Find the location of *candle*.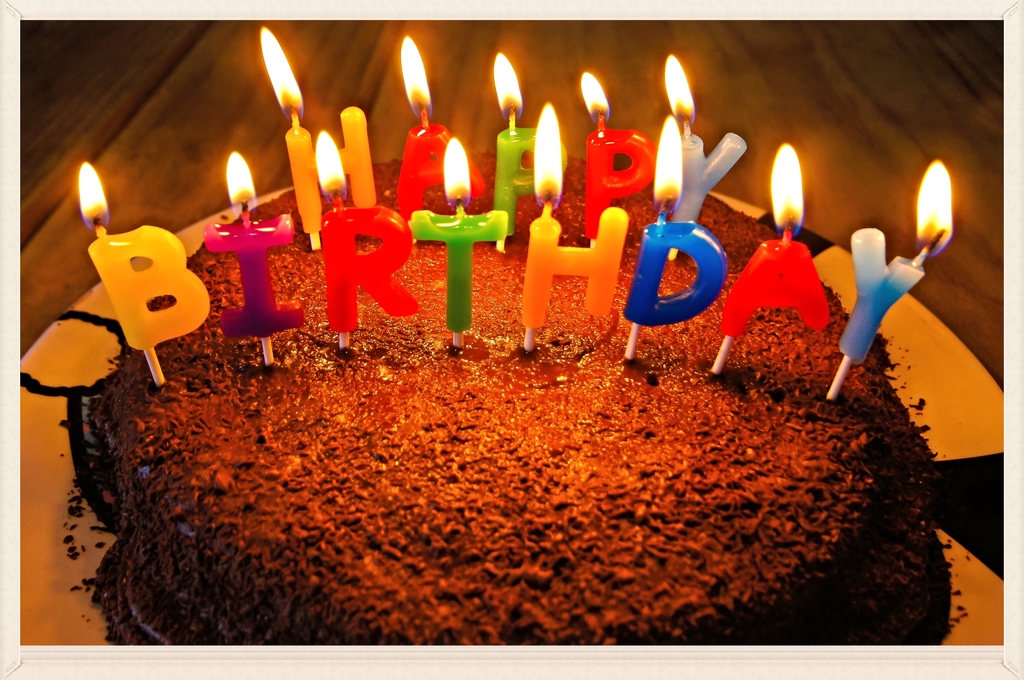
Location: 259, 25, 376, 232.
